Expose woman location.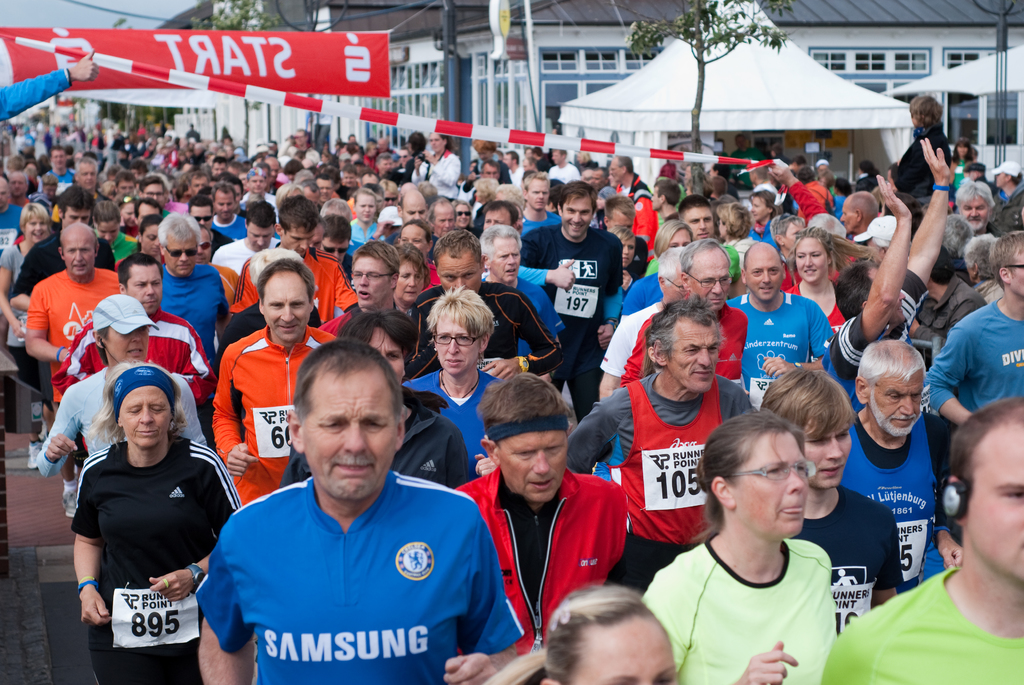
Exposed at [left=0, top=200, right=52, bottom=442].
